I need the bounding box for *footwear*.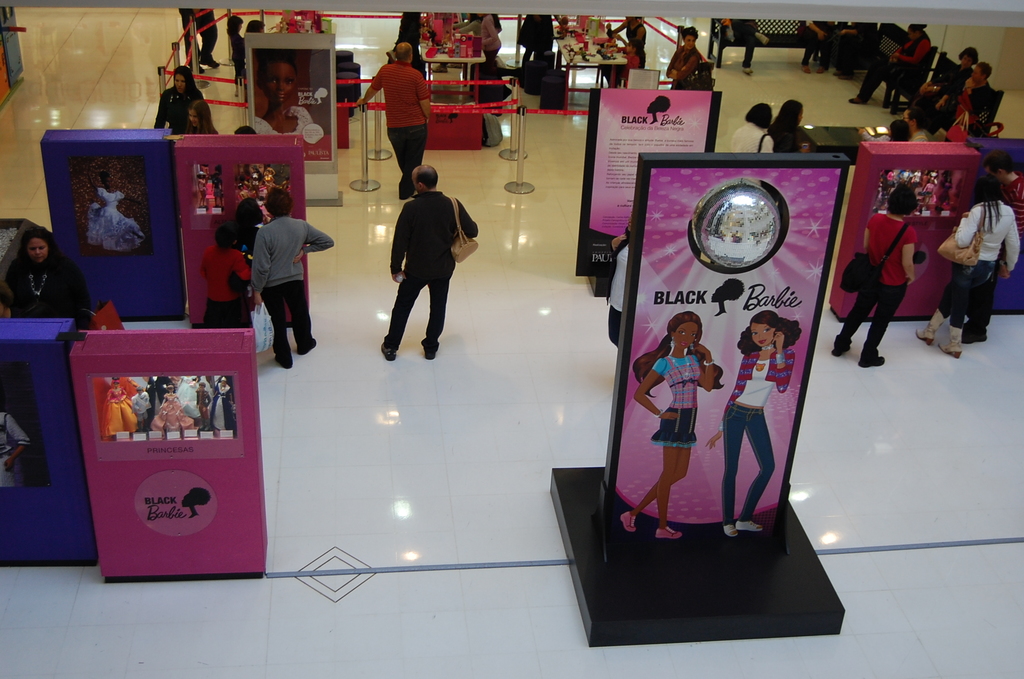
Here it is: 296, 338, 317, 353.
